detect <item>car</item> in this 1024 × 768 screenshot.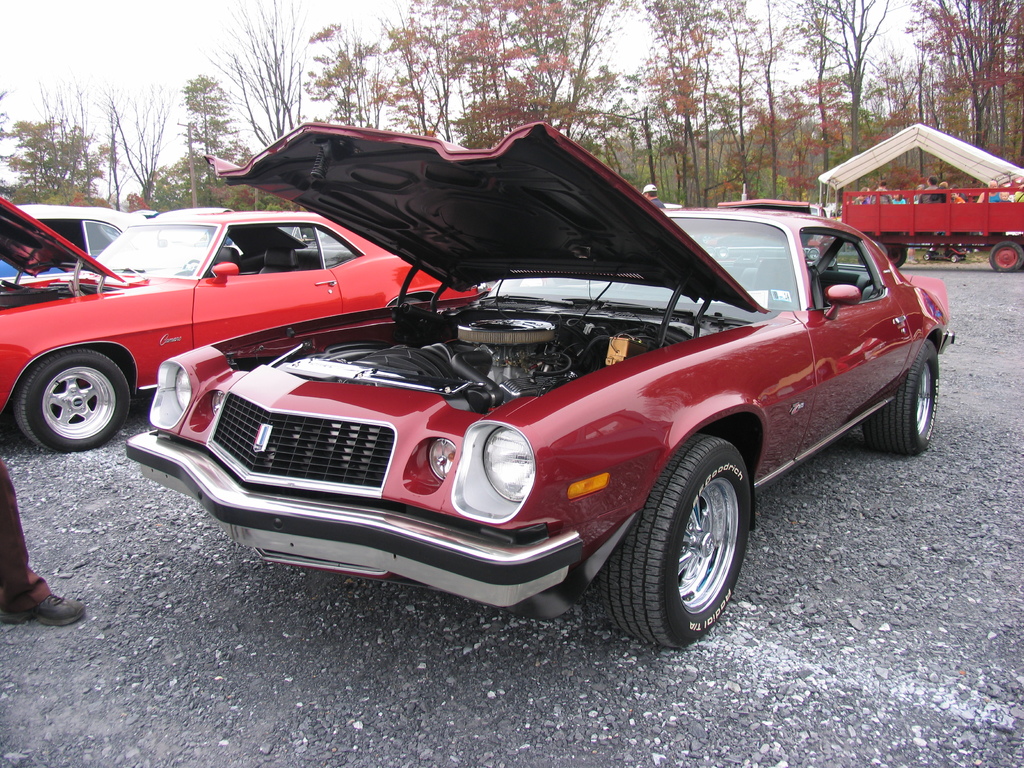
Detection: [left=715, top=198, right=837, bottom=268].
